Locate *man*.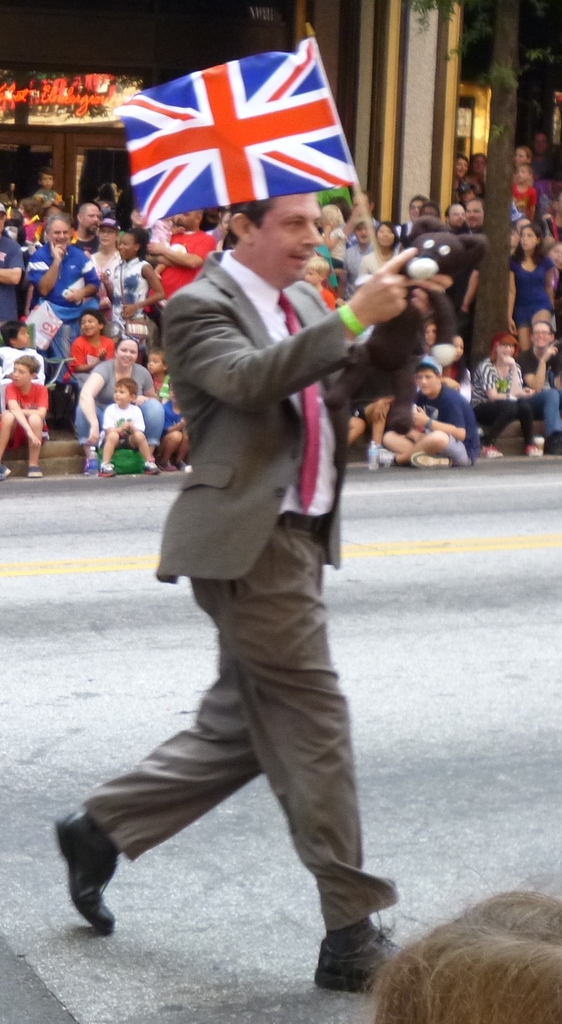
Bounding box: rect(144, 203, 215, 314).
